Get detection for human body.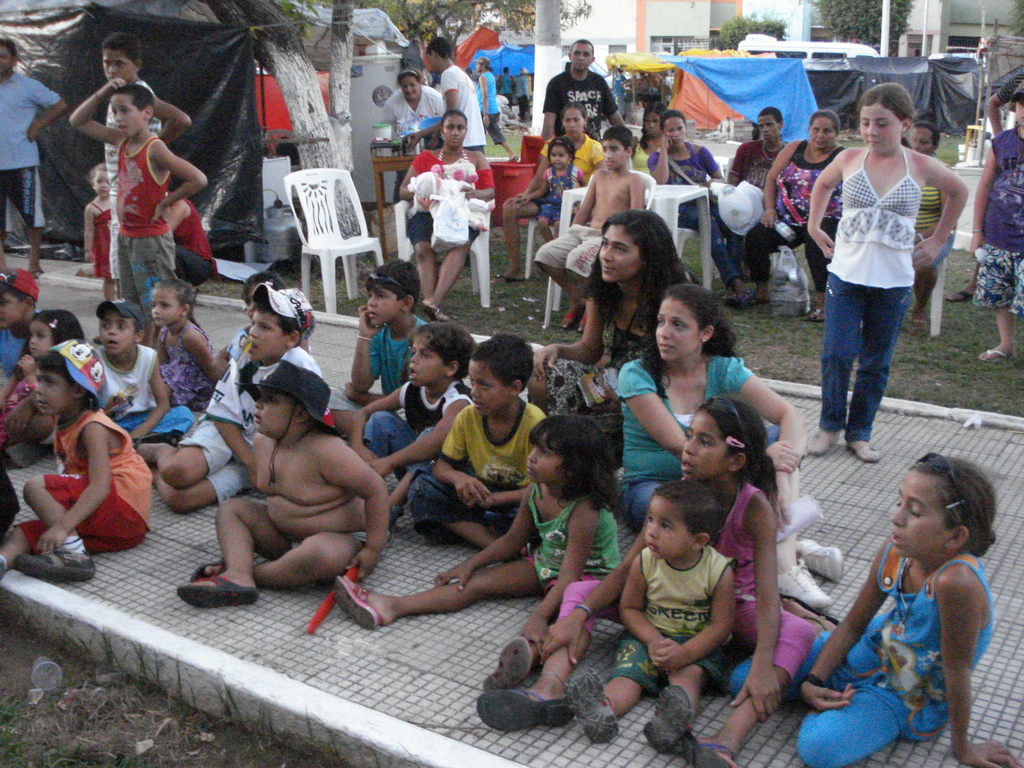
Detection: l=533, t=134, r=643, b=330.
